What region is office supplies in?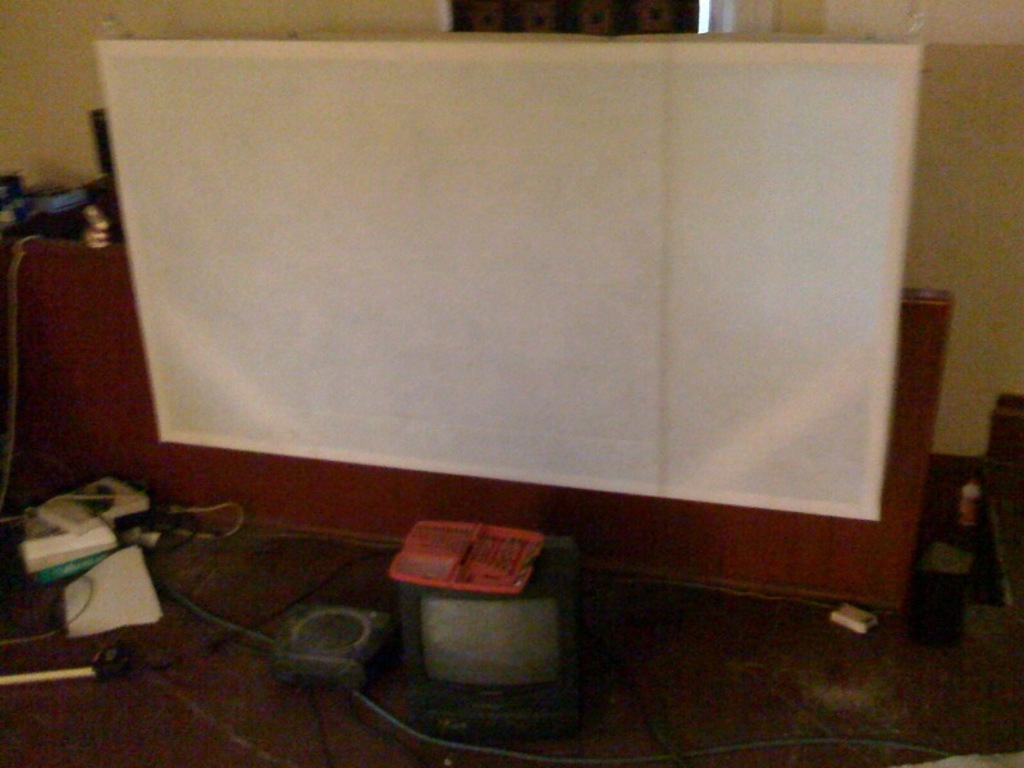
(14, 488, 104, 579).
